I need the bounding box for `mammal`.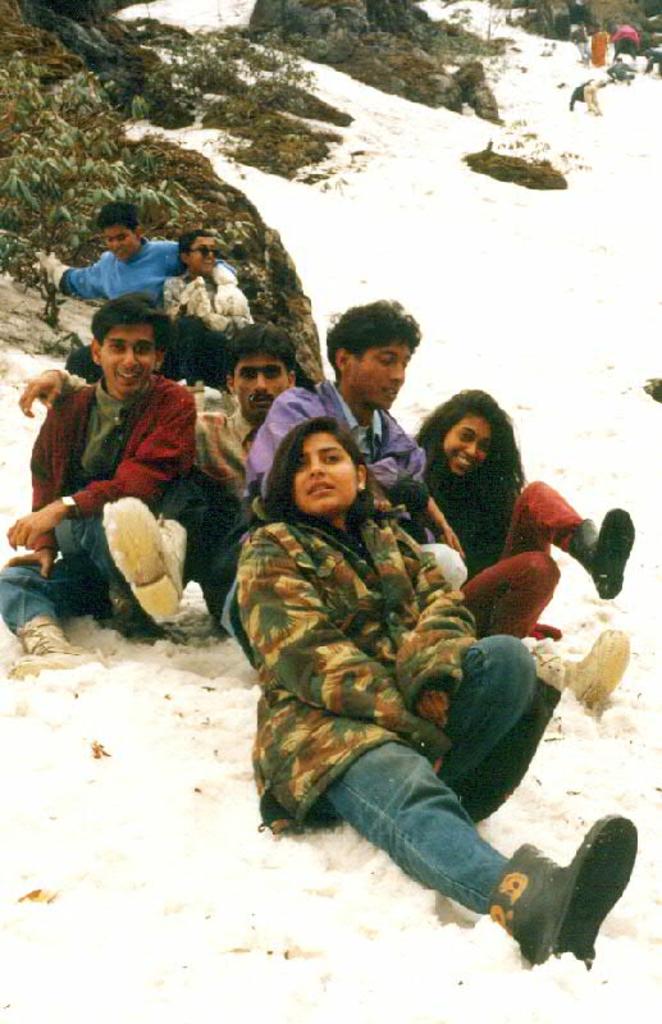
Here it is: crop(612, 23, 636, 60).
